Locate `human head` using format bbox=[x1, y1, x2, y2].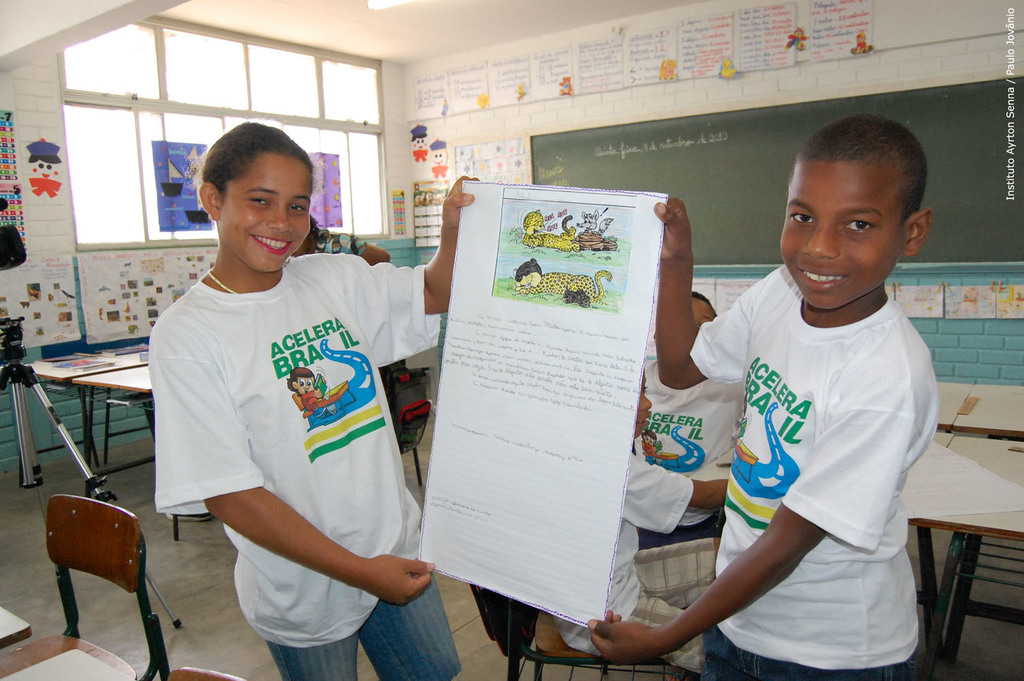
bbox=[785, 115, 933, 300].
